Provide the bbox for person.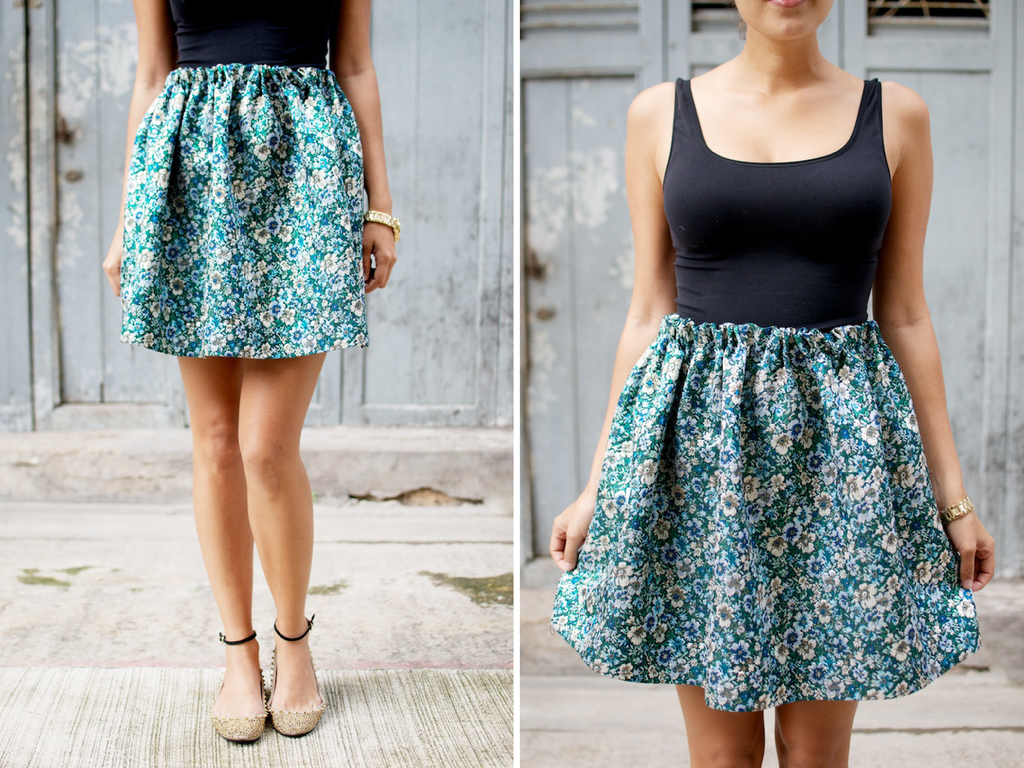
531 0 983 767.
